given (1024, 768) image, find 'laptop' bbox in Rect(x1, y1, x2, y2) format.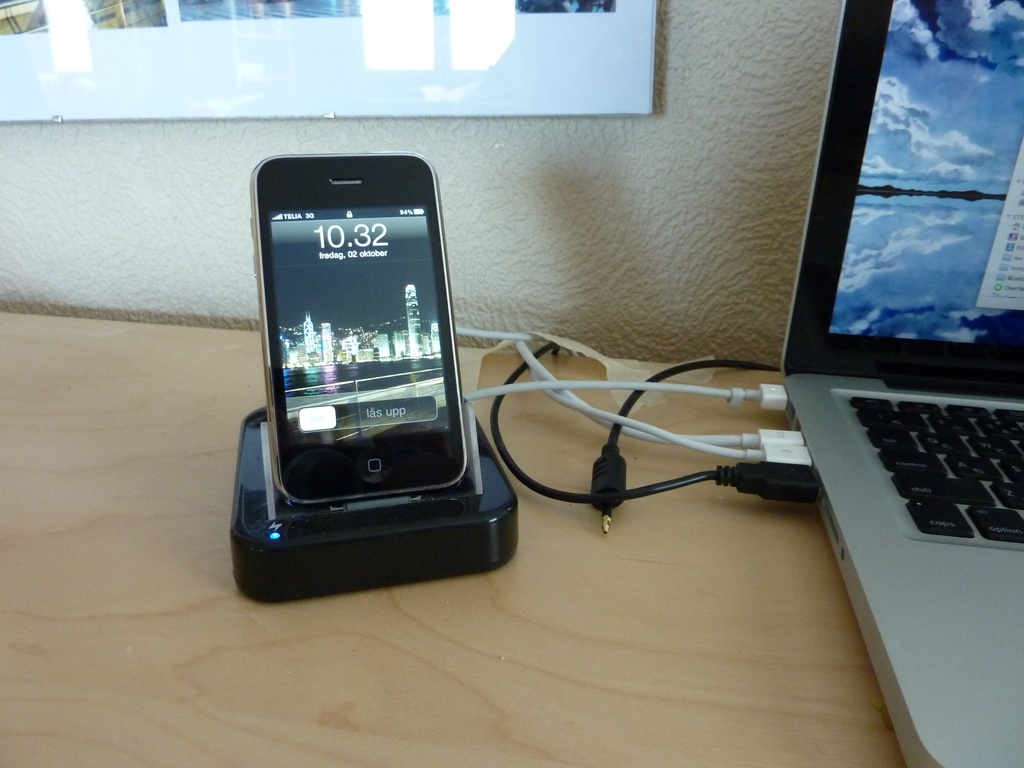
Rect(780, 0, 1023, 767).
